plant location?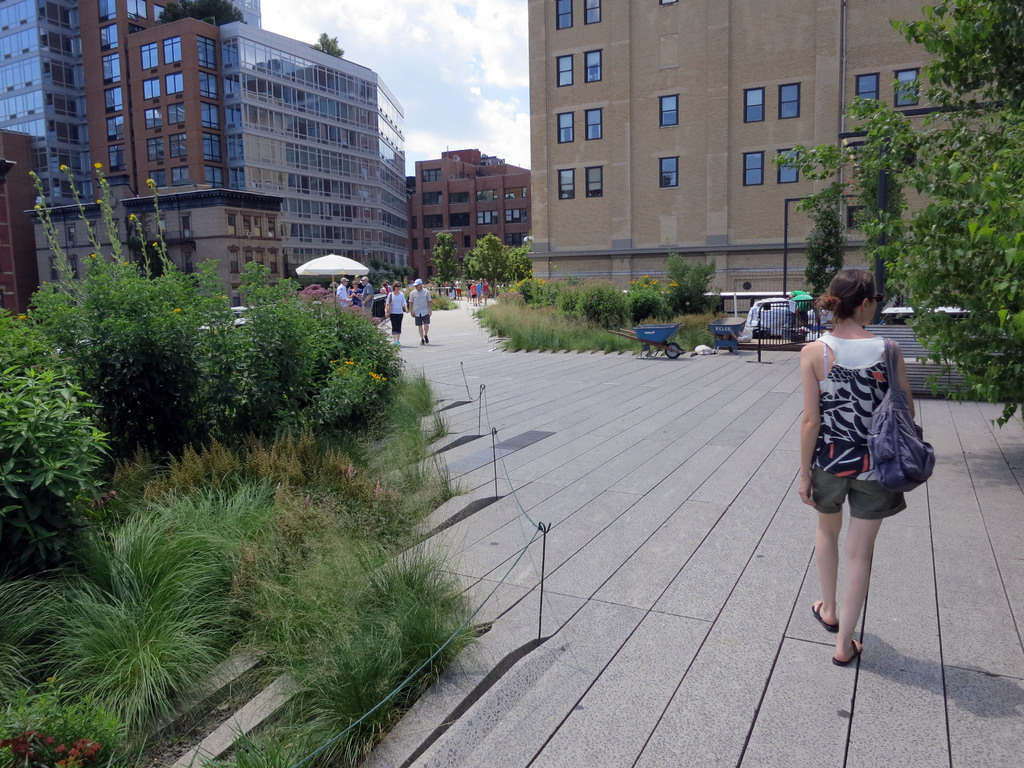
801 193 856 325
